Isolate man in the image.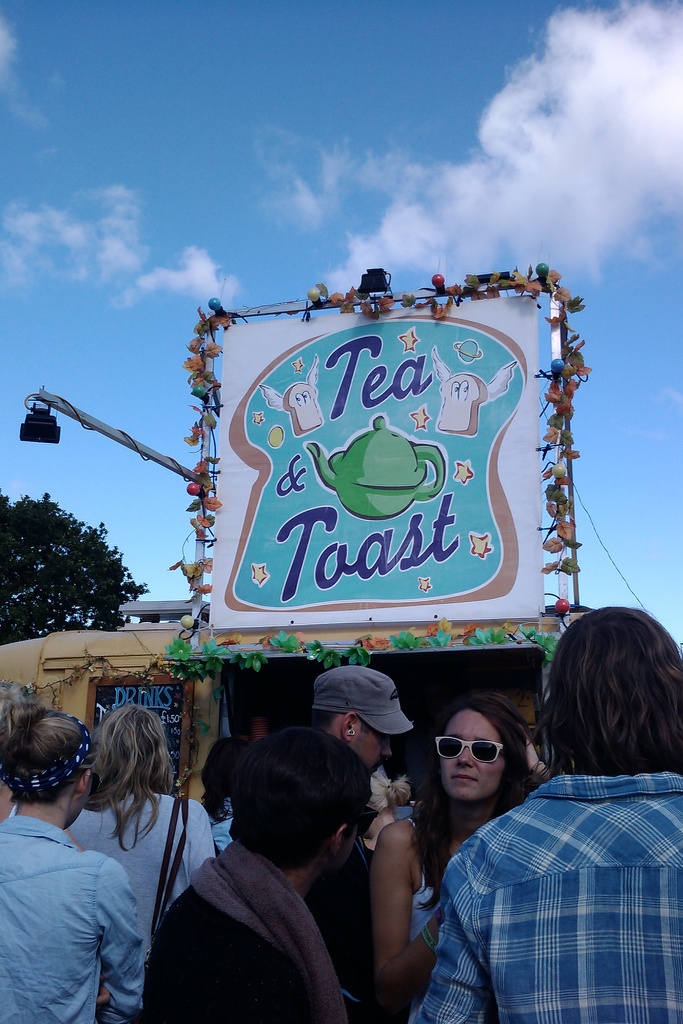
Isolated region: (0, 707, 152, 1023).
